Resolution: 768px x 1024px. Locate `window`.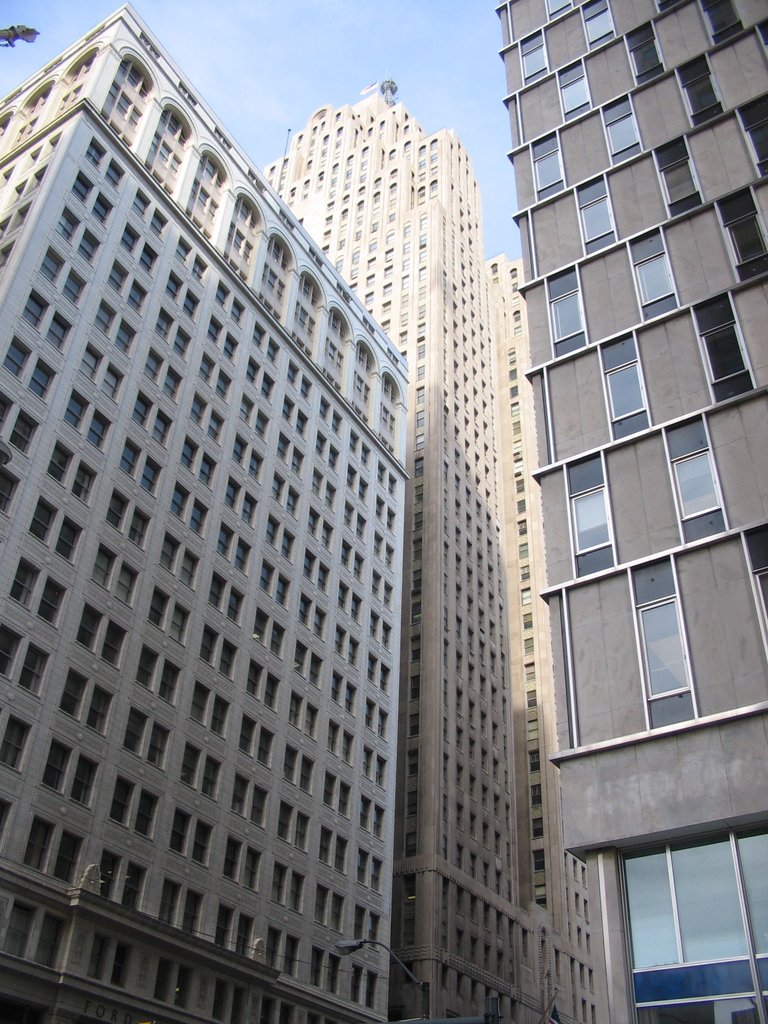
[x1=42, y1=730, x2=72, y2=794].
